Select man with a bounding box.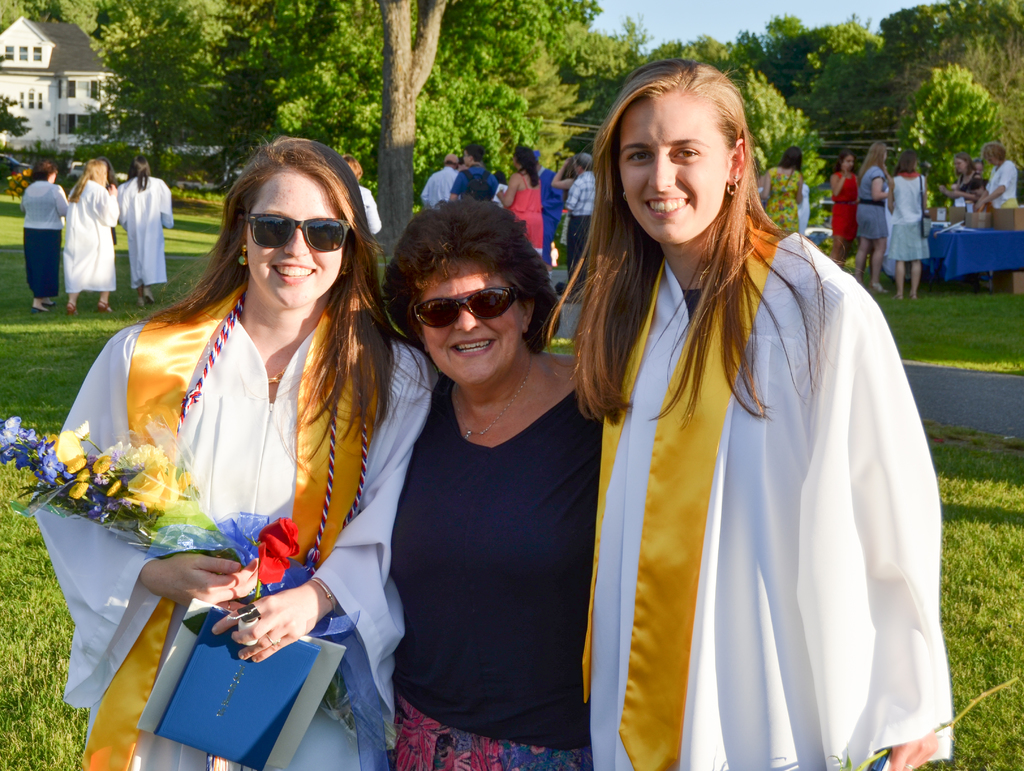
x1=421, y1=151, x2=460, y2=203.
